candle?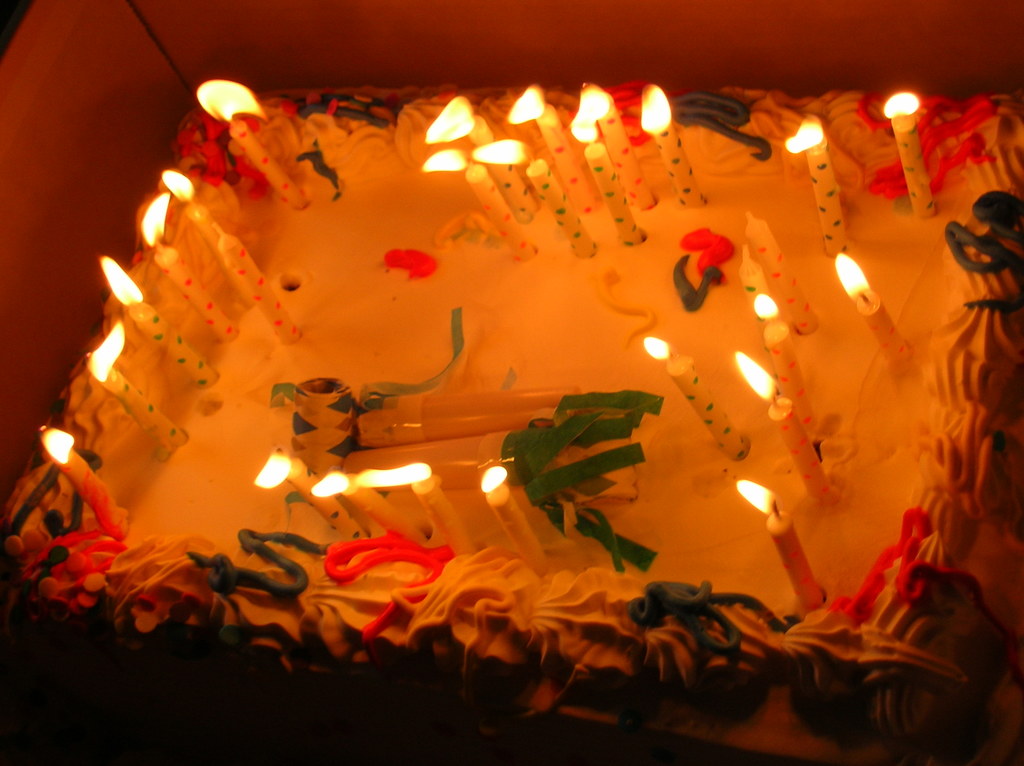
crop(576, 104, 644, 244)
